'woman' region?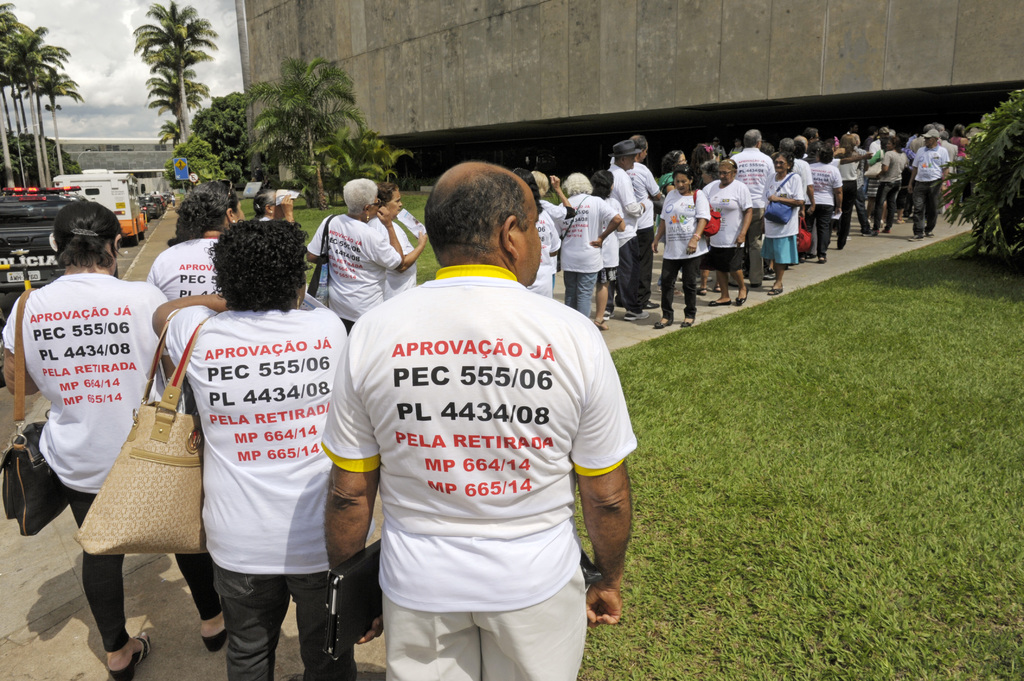
l=651, t=172, r=709, b=328
